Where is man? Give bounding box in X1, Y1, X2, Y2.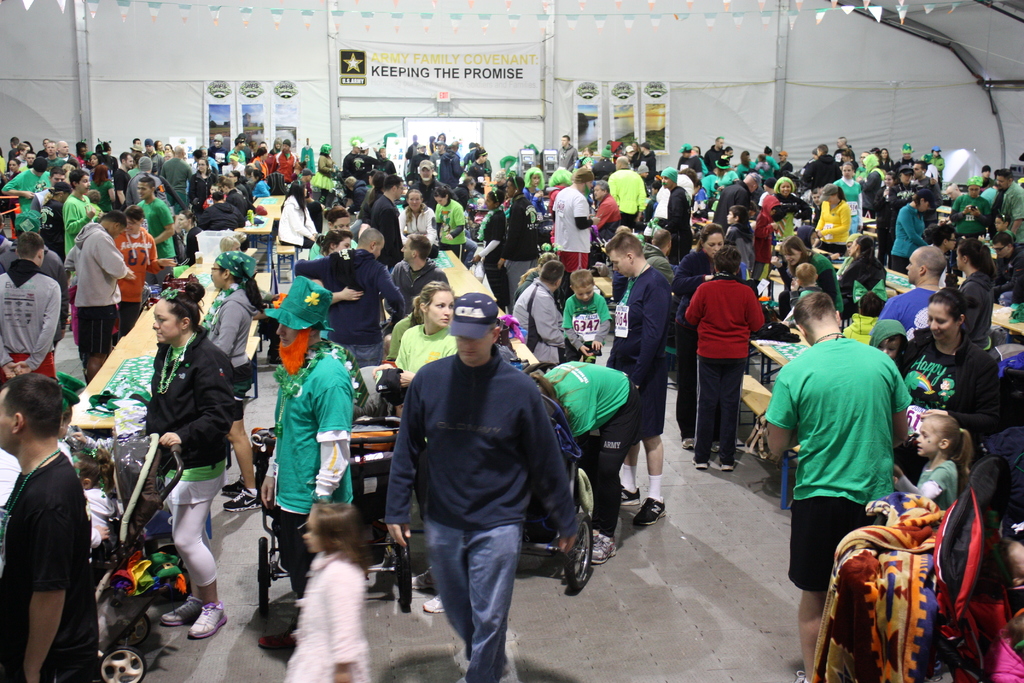
552, 164, 596, 277.
